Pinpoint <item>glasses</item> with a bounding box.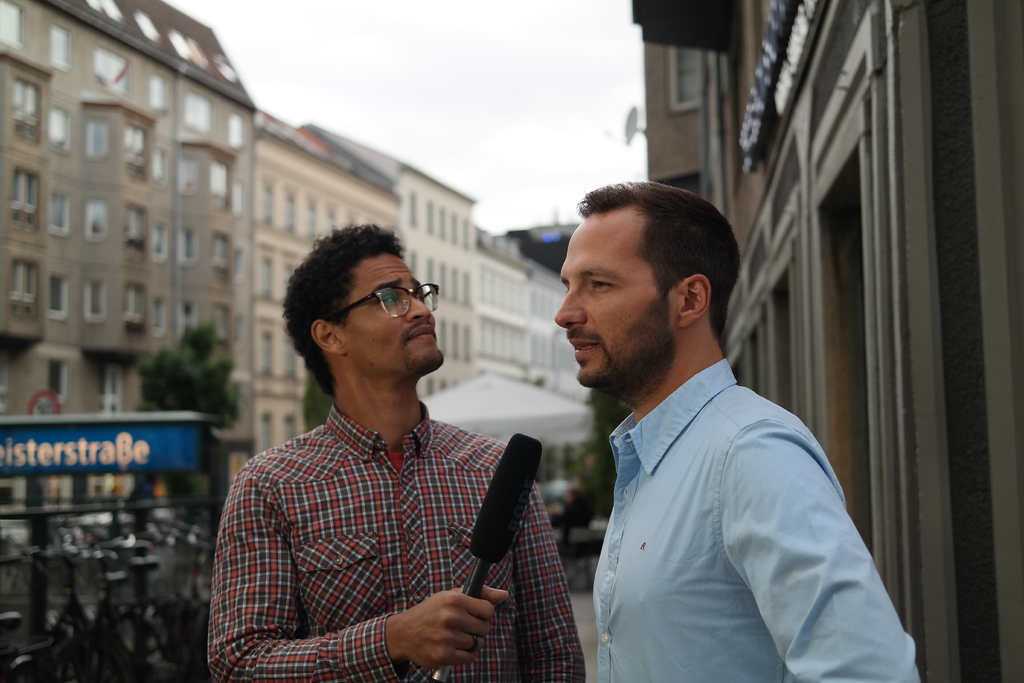
(left=314, top=286, right=441, bottom=336).
